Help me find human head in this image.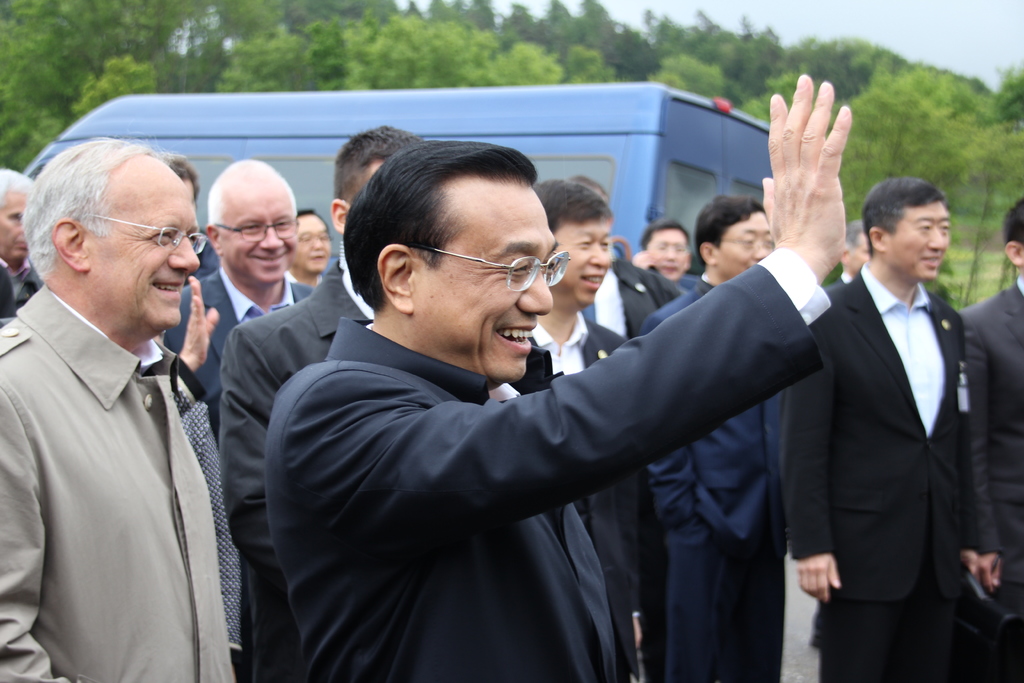
Found it: (x1=342, y1=140, x2=552, y2=384).
